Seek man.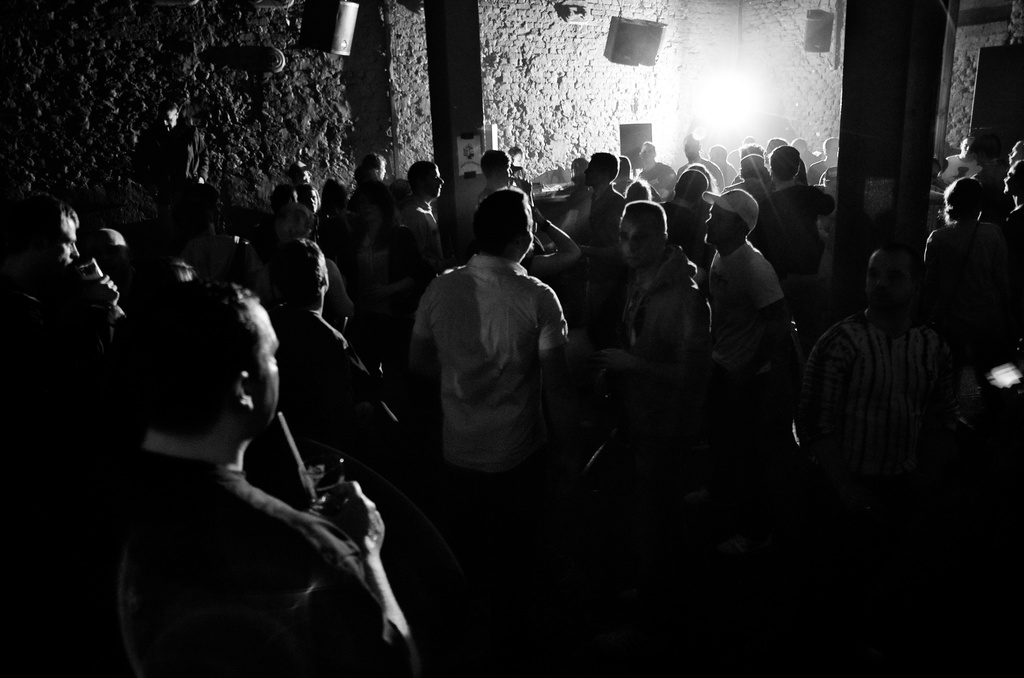
l=246, t=236, r=392, b=474.
